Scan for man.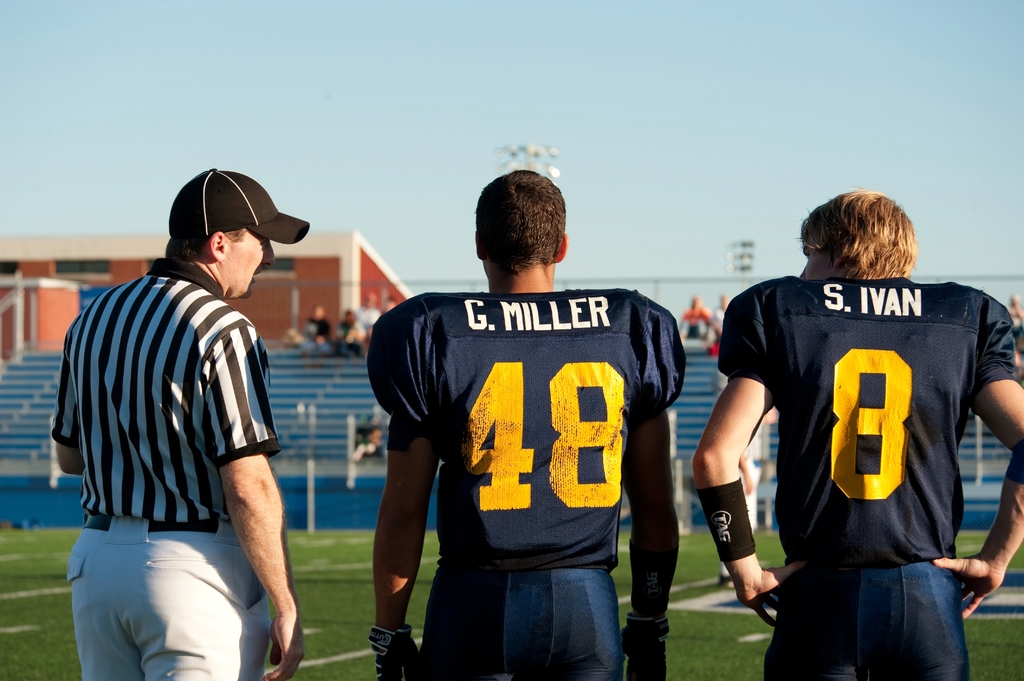
Scan result: crop(695, 189, 1023, 680).
